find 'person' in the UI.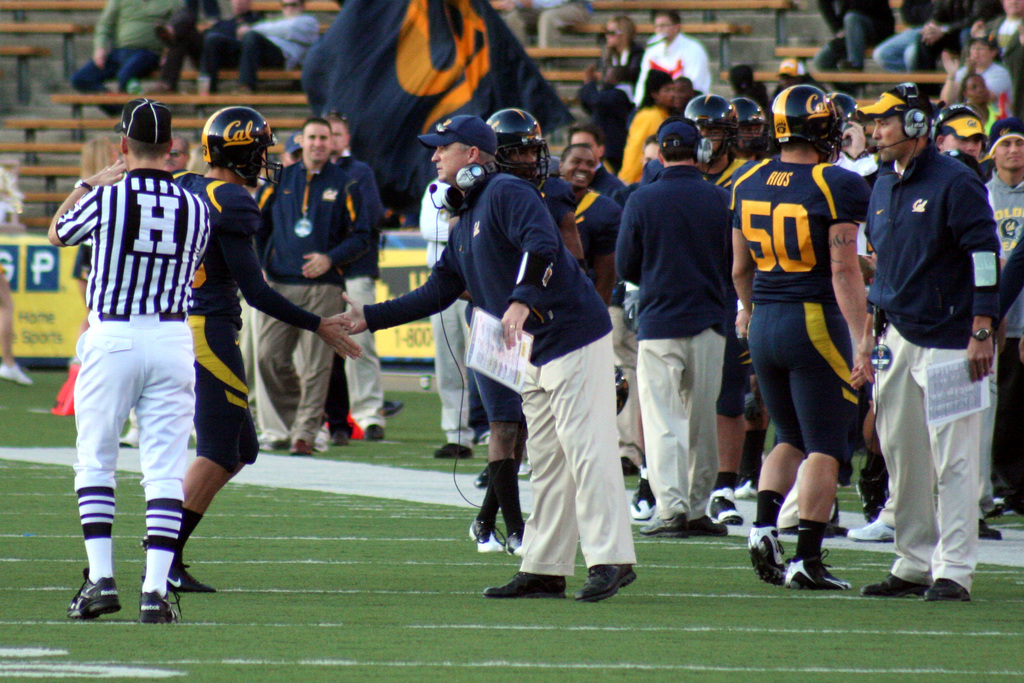
UI element at x1=744, y1=74, x2=877, y2=609.
